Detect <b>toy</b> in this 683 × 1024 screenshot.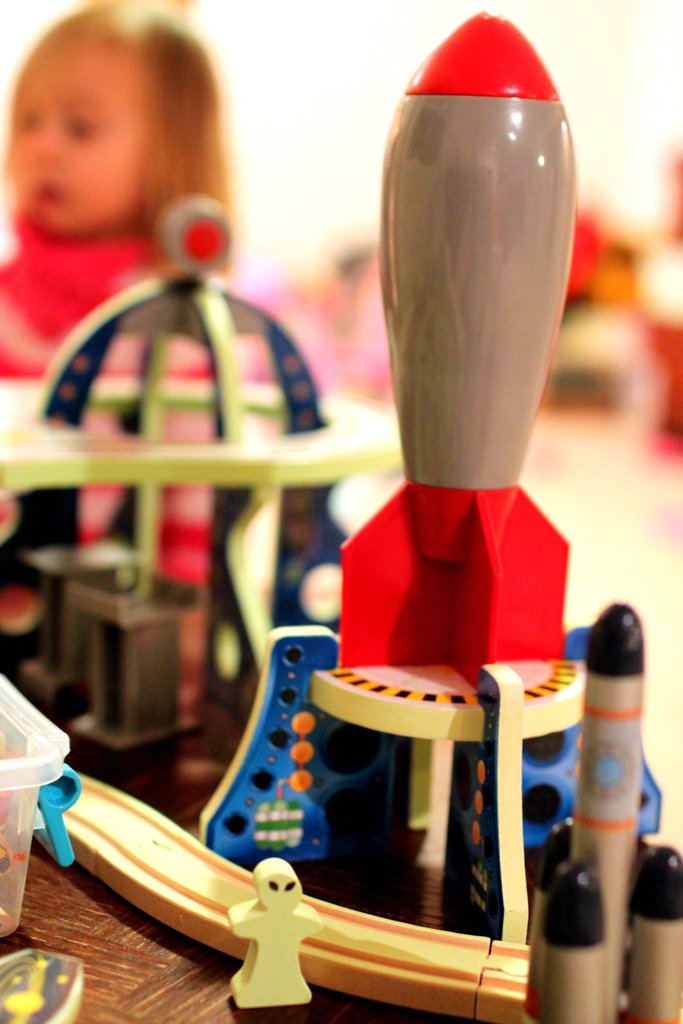
Detection: bbox=(219, 77, 591, 943).
